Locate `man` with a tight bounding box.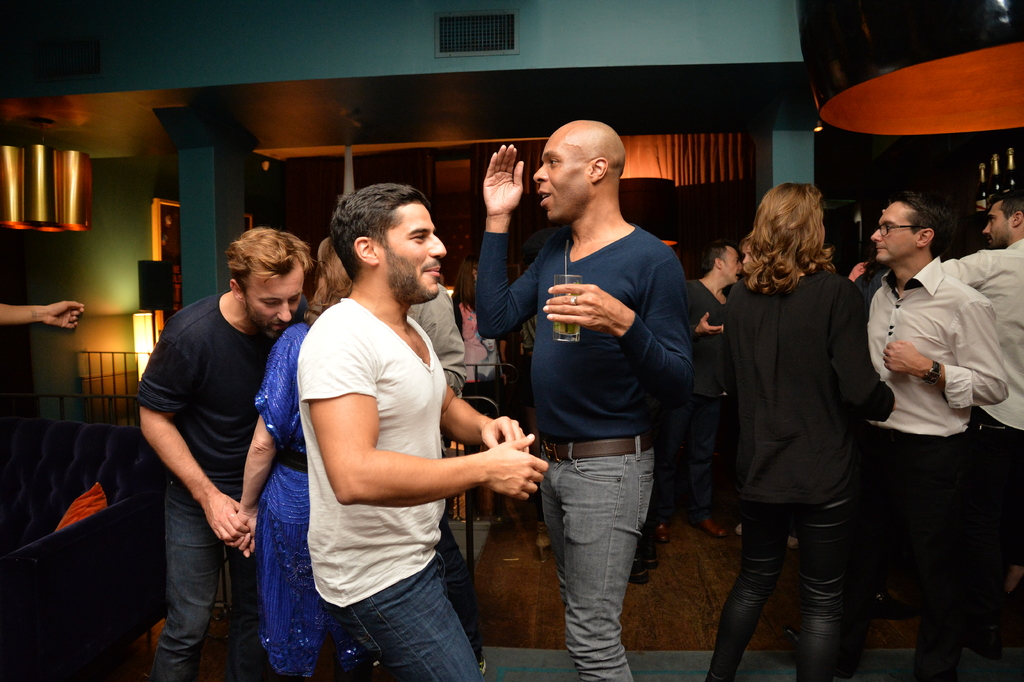
region(939, 187, 1023, 564).
